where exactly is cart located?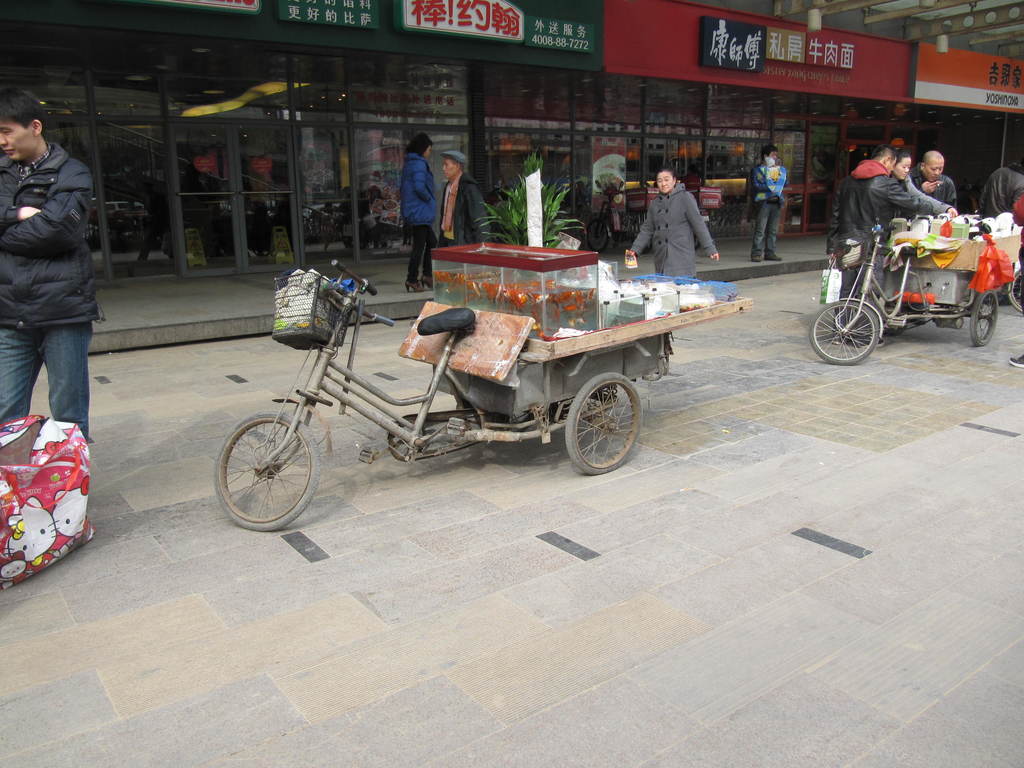
Its bounding box is BBox(186, 239, 751, 517).
